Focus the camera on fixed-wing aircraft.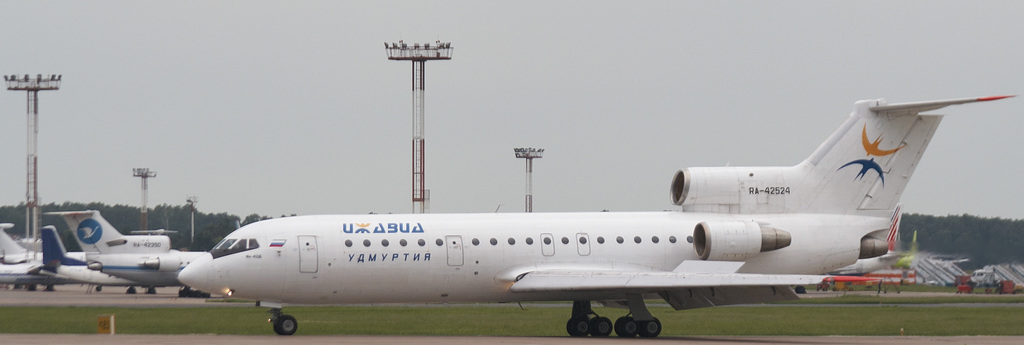
Focus region: crop(36, 209, 218, 298).
